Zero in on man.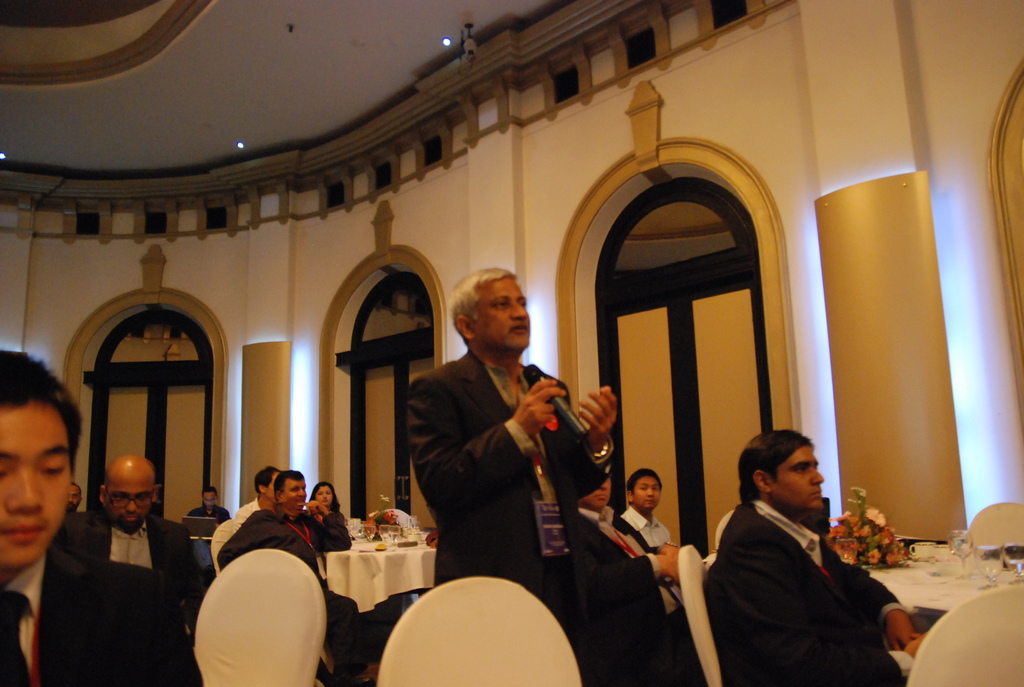
Zeroed in: bbox(692, 426, 906, 675).
